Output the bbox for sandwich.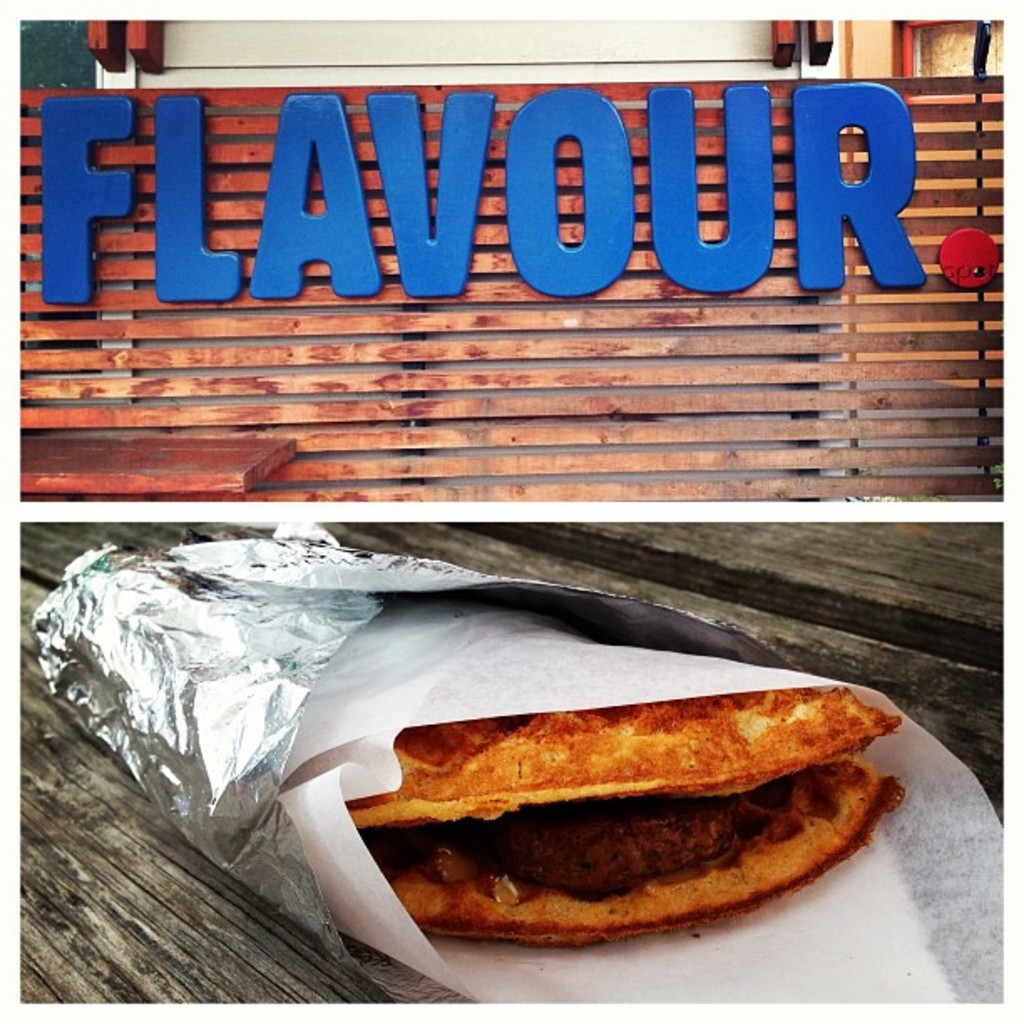
346, 681, 907, 949.
